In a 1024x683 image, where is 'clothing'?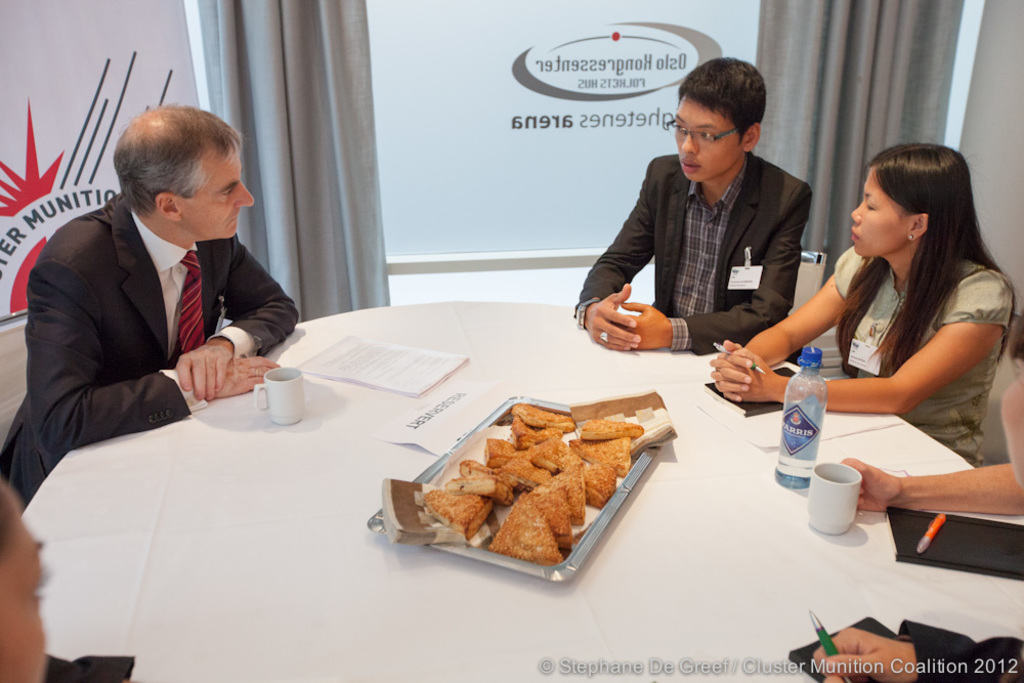
(x1=571, y1=150, x2=811, y2=355).
